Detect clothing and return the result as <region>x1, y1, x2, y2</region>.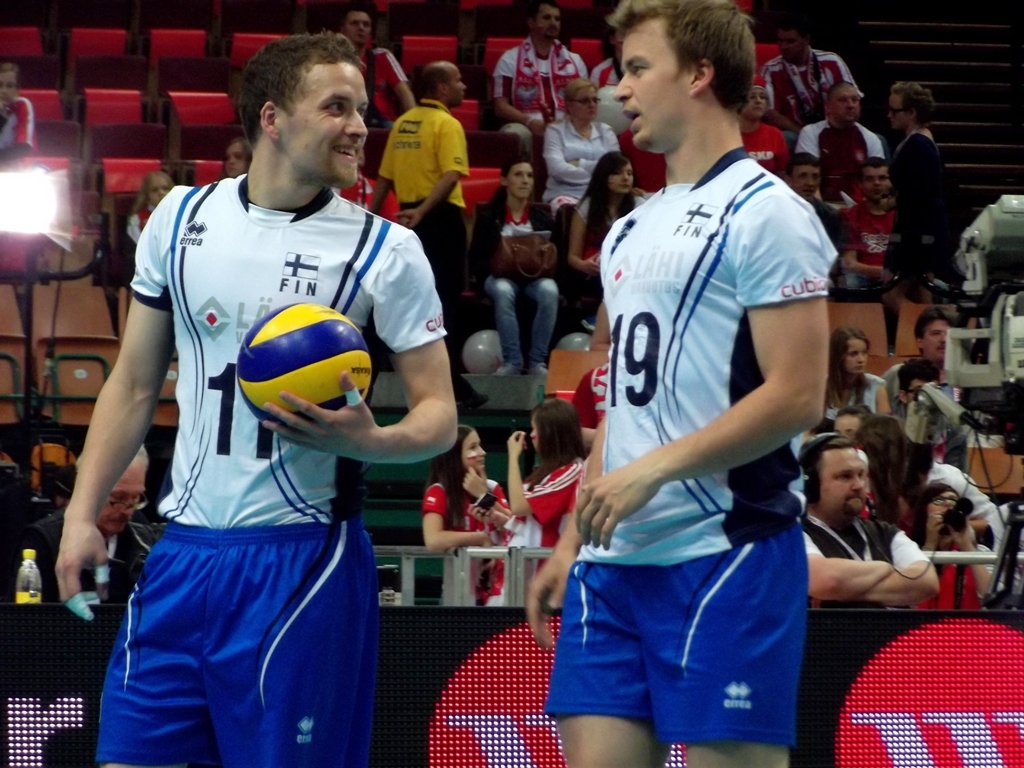
<region>358, 43, 404, 126</region>.
